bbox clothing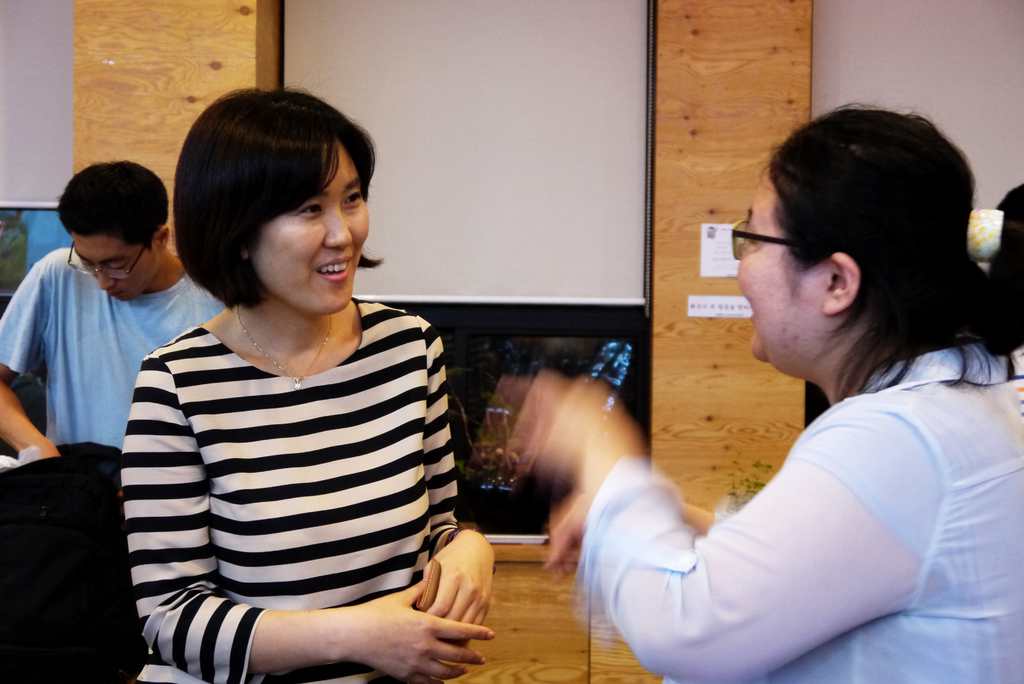
region(575, 336, 1023, 683)
